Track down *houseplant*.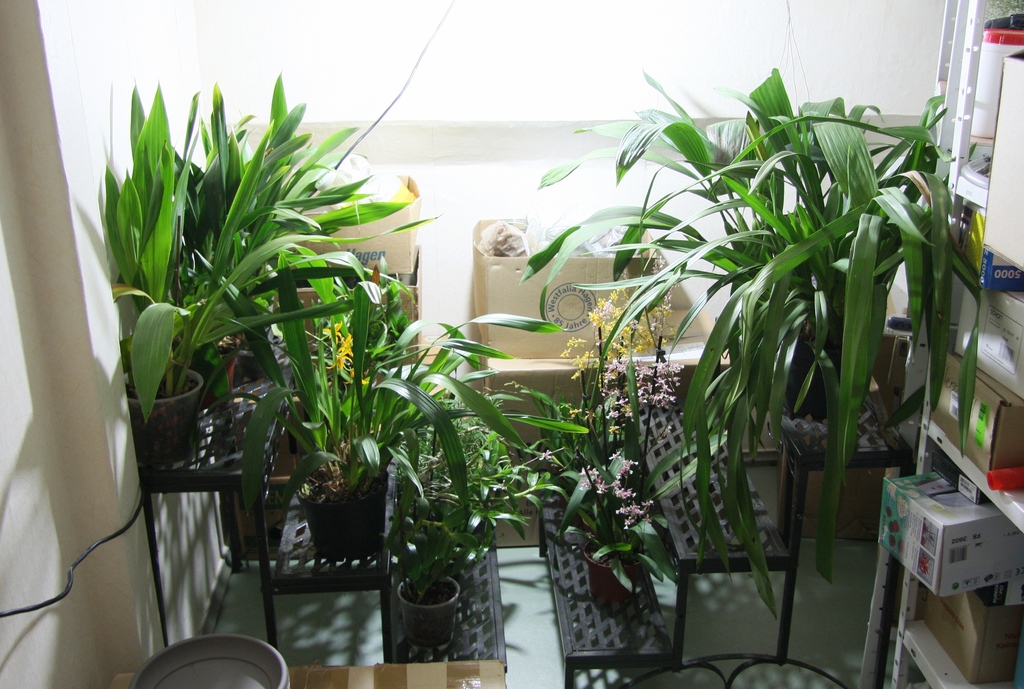
Tracked to pyautogui.locateOnScreen(522, 64, 994, 595).
